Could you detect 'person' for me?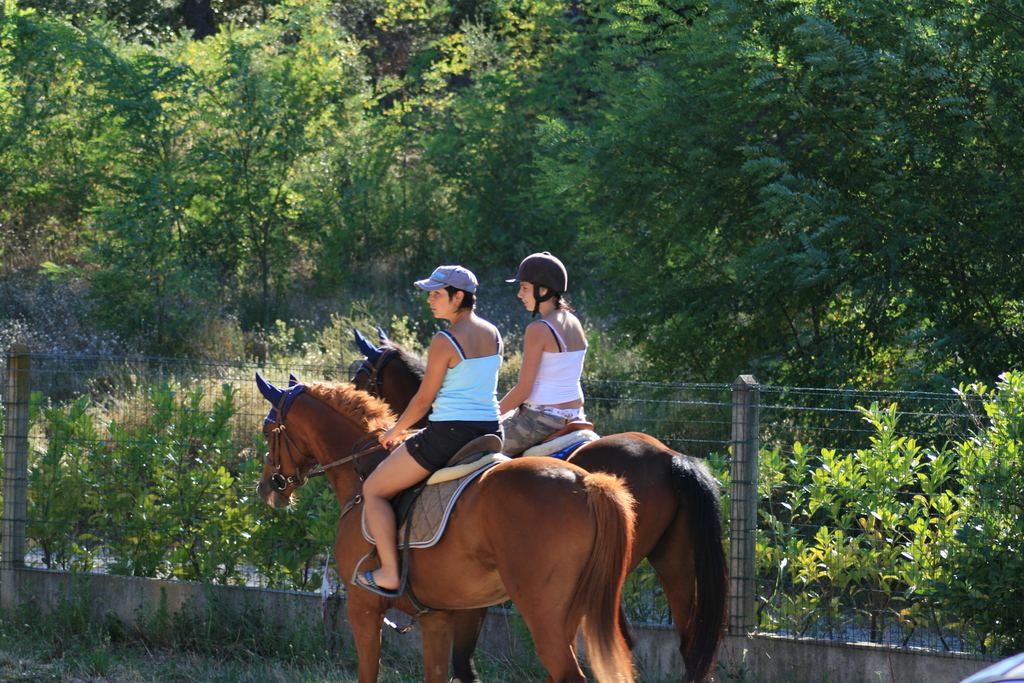
Detection result: left=513, top=256, right=598, bottom=481.
